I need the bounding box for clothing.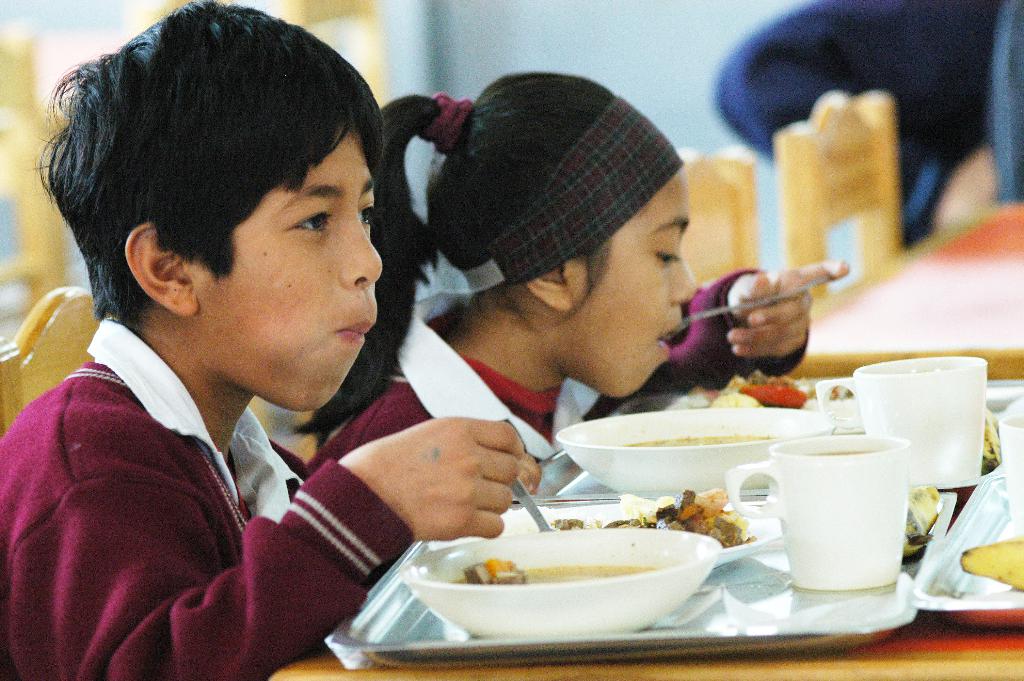
Here it is: {"x1": 303, "y1": 264, "x2": 809, "y2": 474}.
